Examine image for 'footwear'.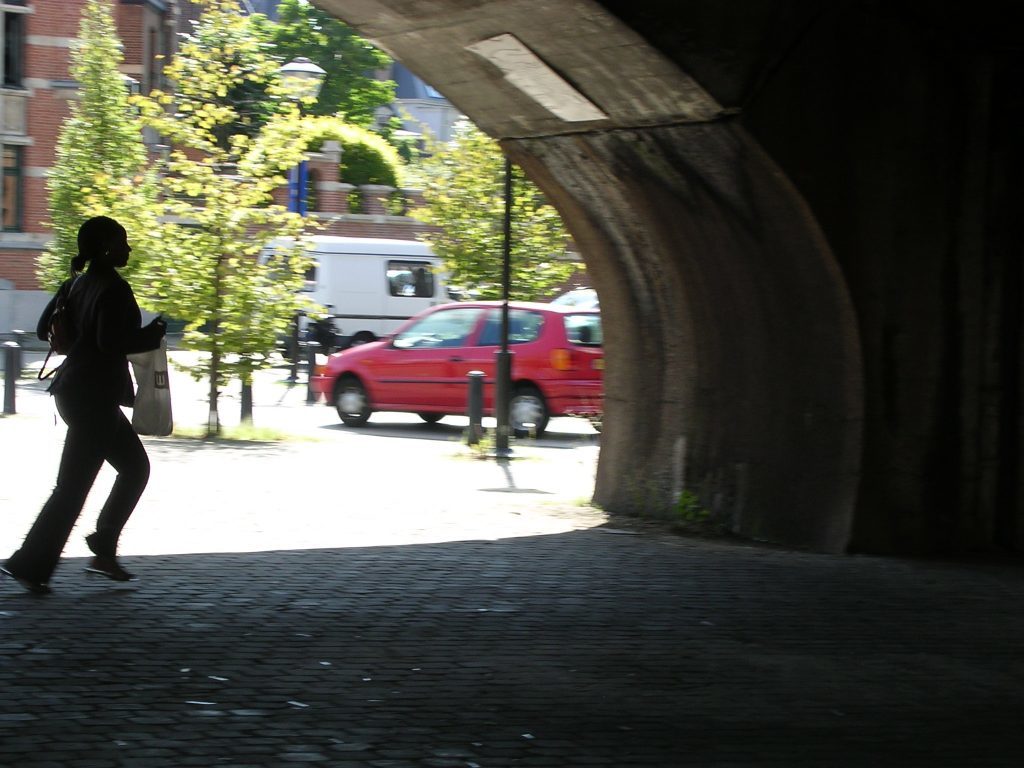
Examination result: pyautogui.locateOnScreen(82, 554, 140, 583).
